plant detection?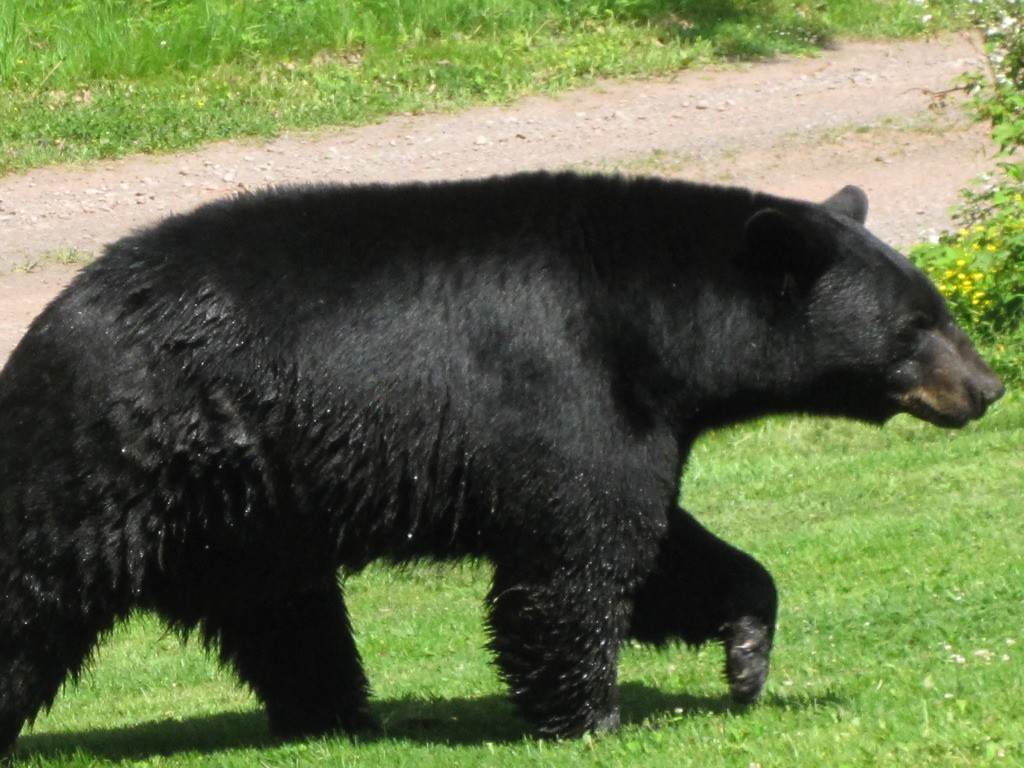
(x1=903, y1=7, x2=1023, y2=193)
